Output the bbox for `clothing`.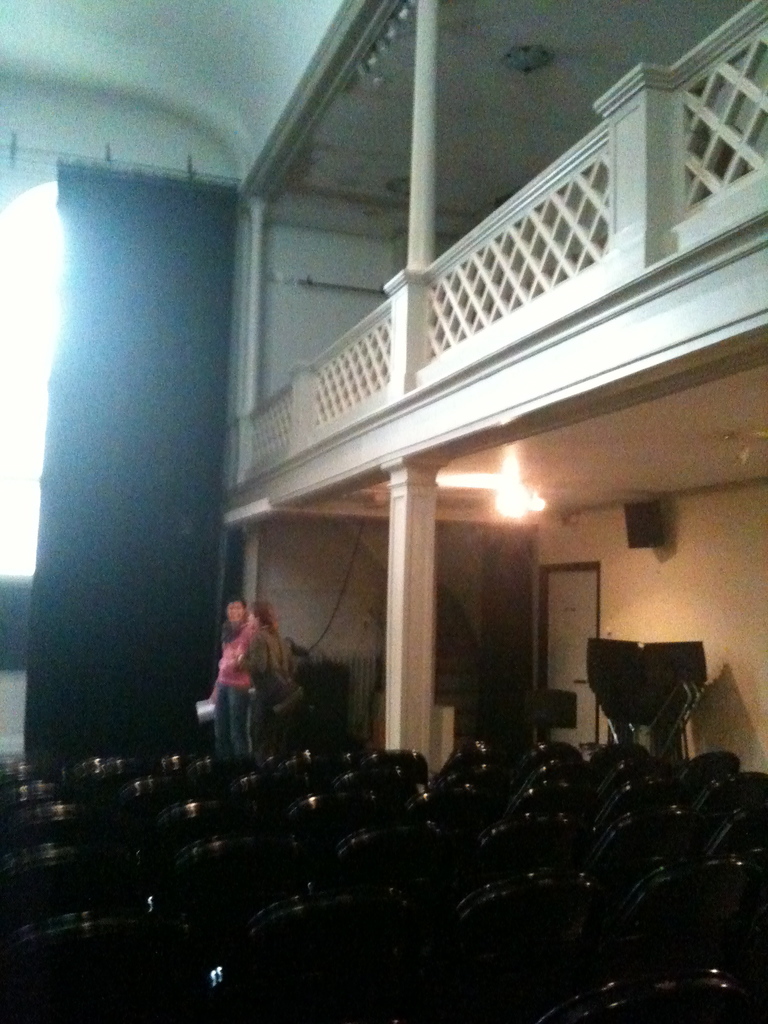
x1=214, y1=611, x2=250, y2=747.
